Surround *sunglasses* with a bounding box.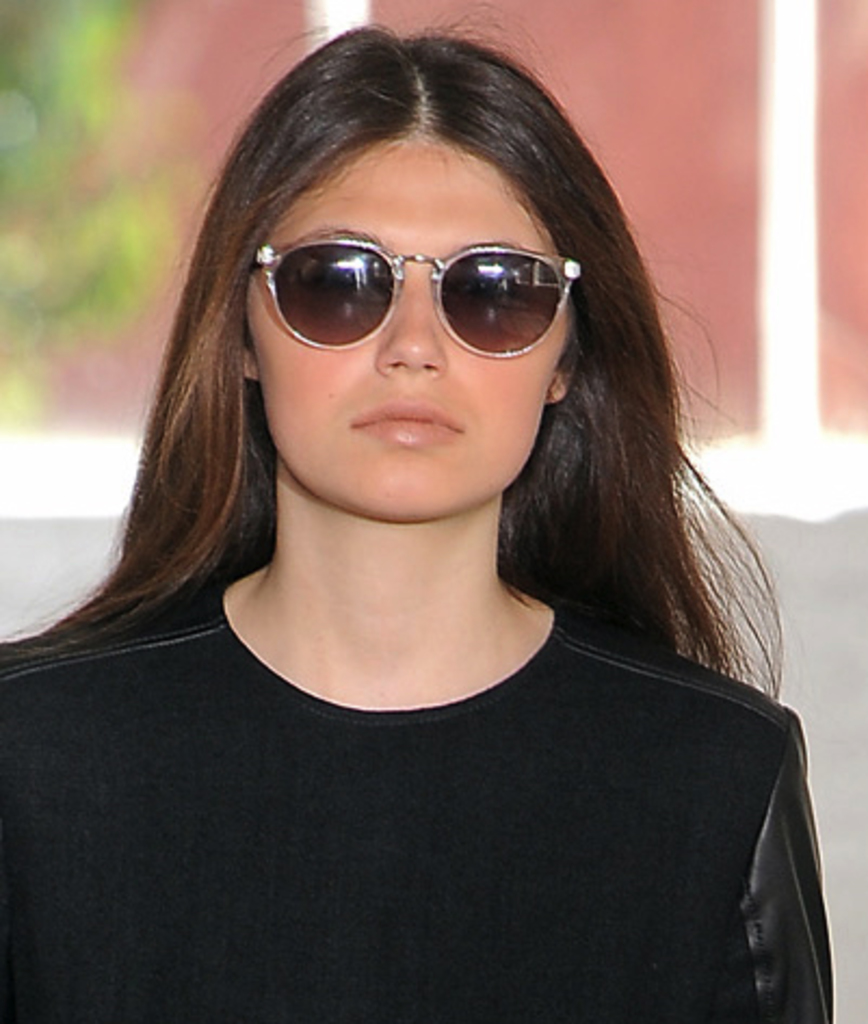
bbox=[253, 238, 580, 355].
